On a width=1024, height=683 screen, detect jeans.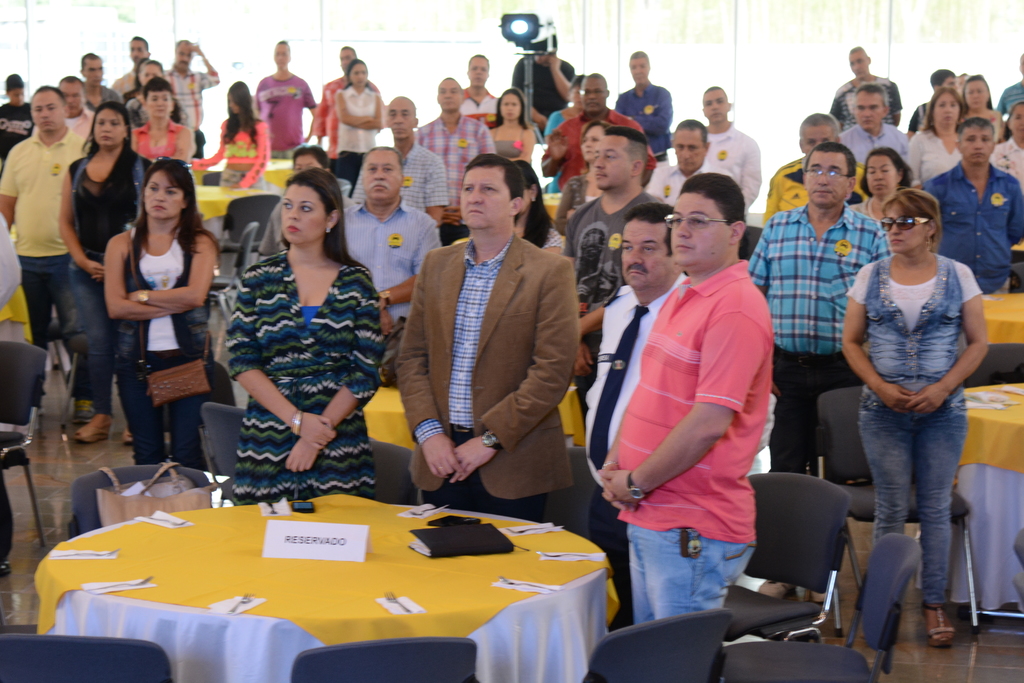
x1=133 y1=350 x2=202 y2=469.
